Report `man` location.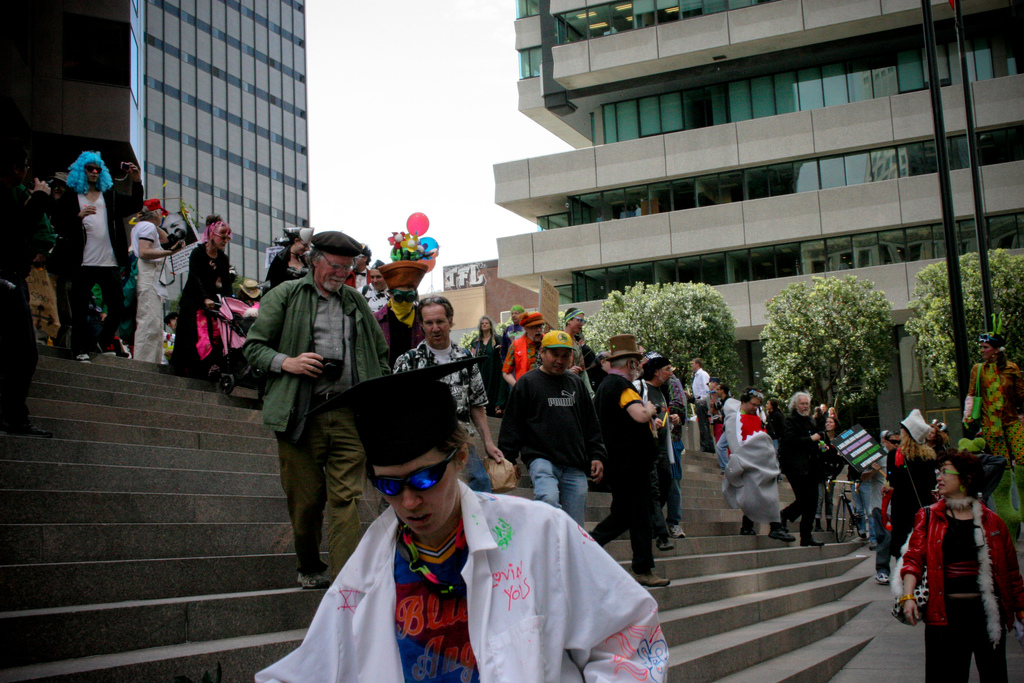
Report: pyautogui.locateOnScreen(372, 269, 427, 370).
